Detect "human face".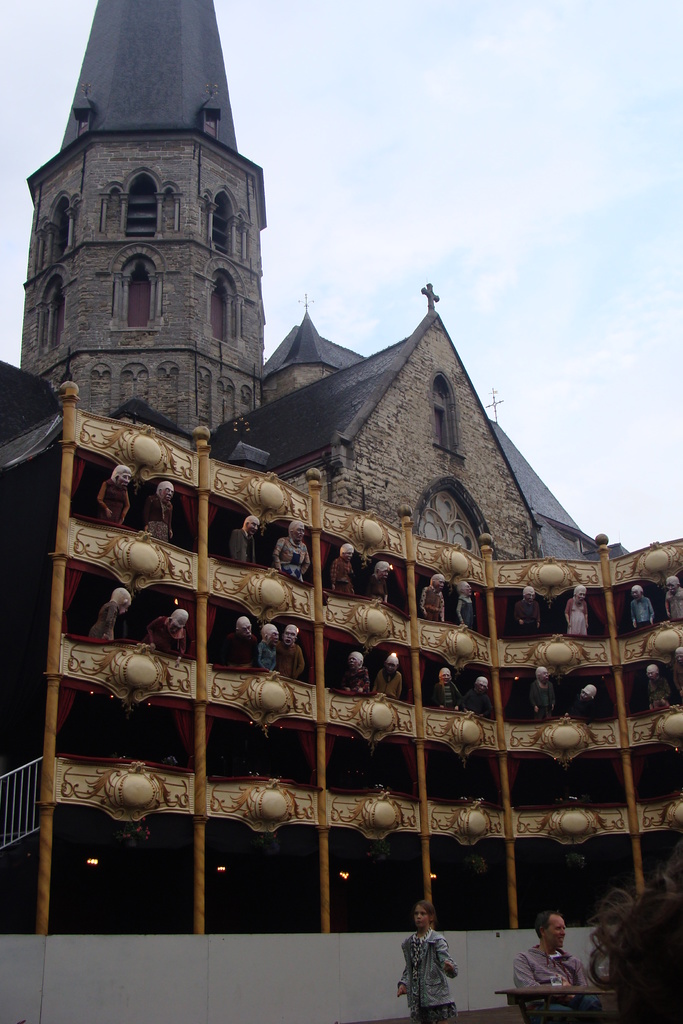
Detected at bbox=[468, 671, 492, 697].
